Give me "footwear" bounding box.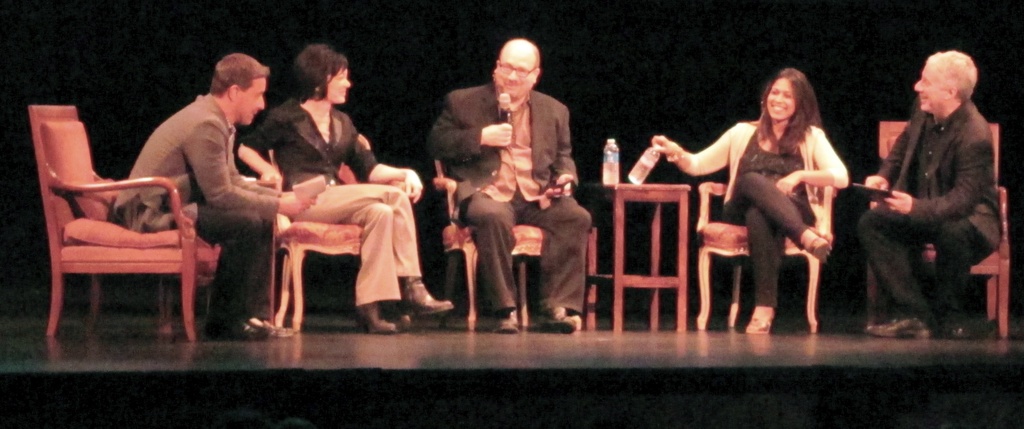
rect(532, 305, 578, 332).
